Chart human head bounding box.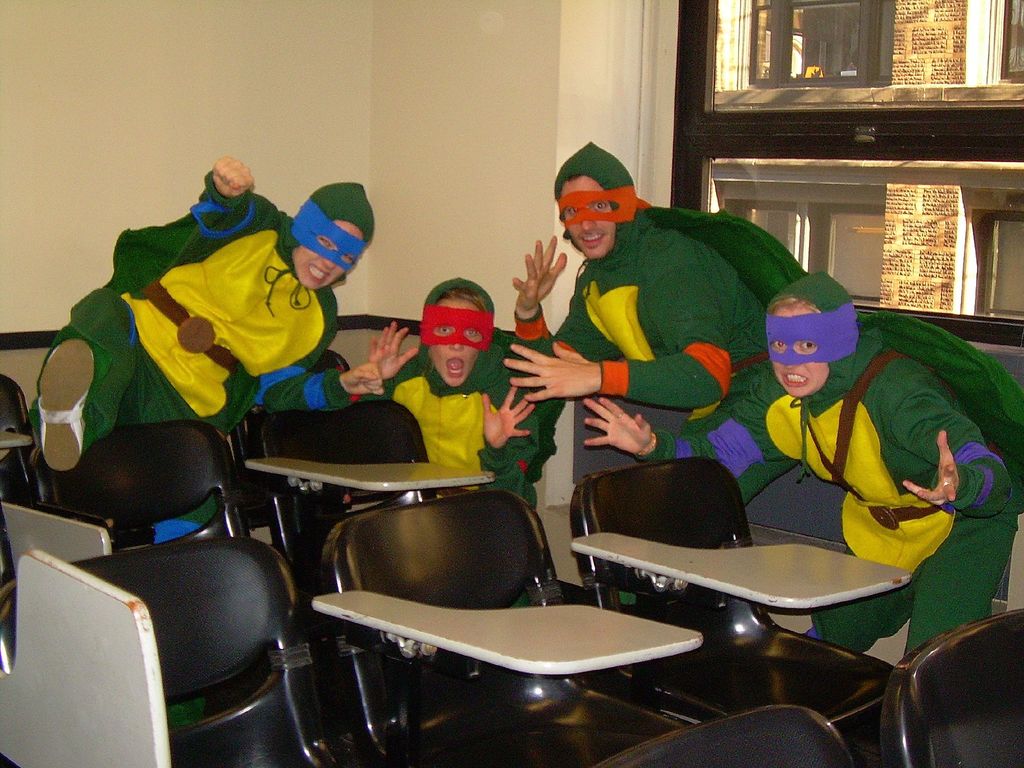
Charted: (765,271,857,398).
